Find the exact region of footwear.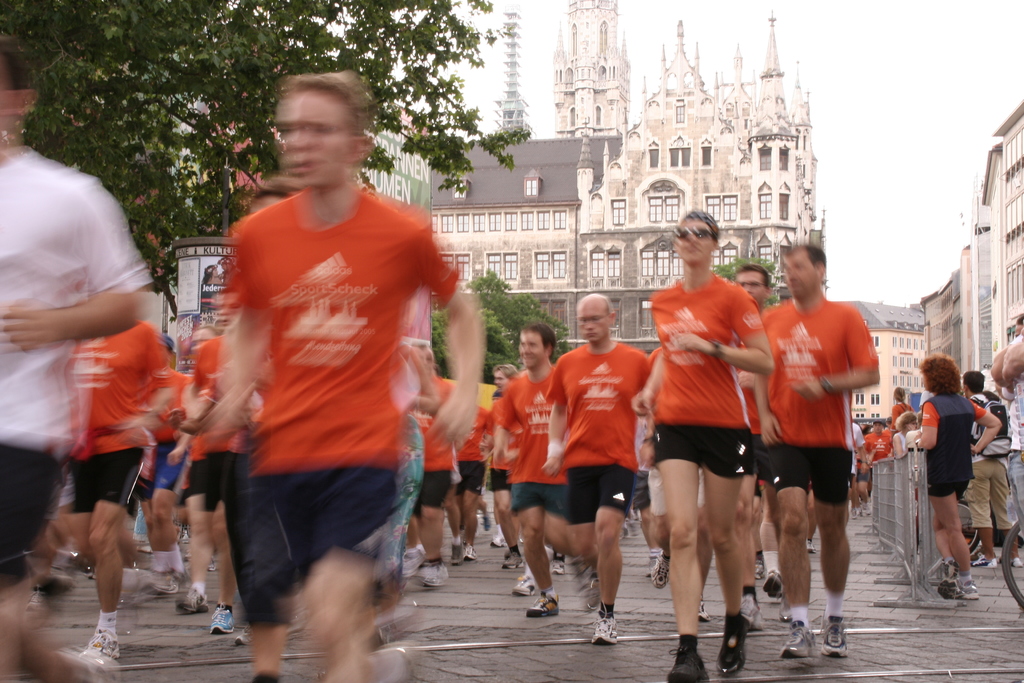
Exact region: 490/534/506/548.
